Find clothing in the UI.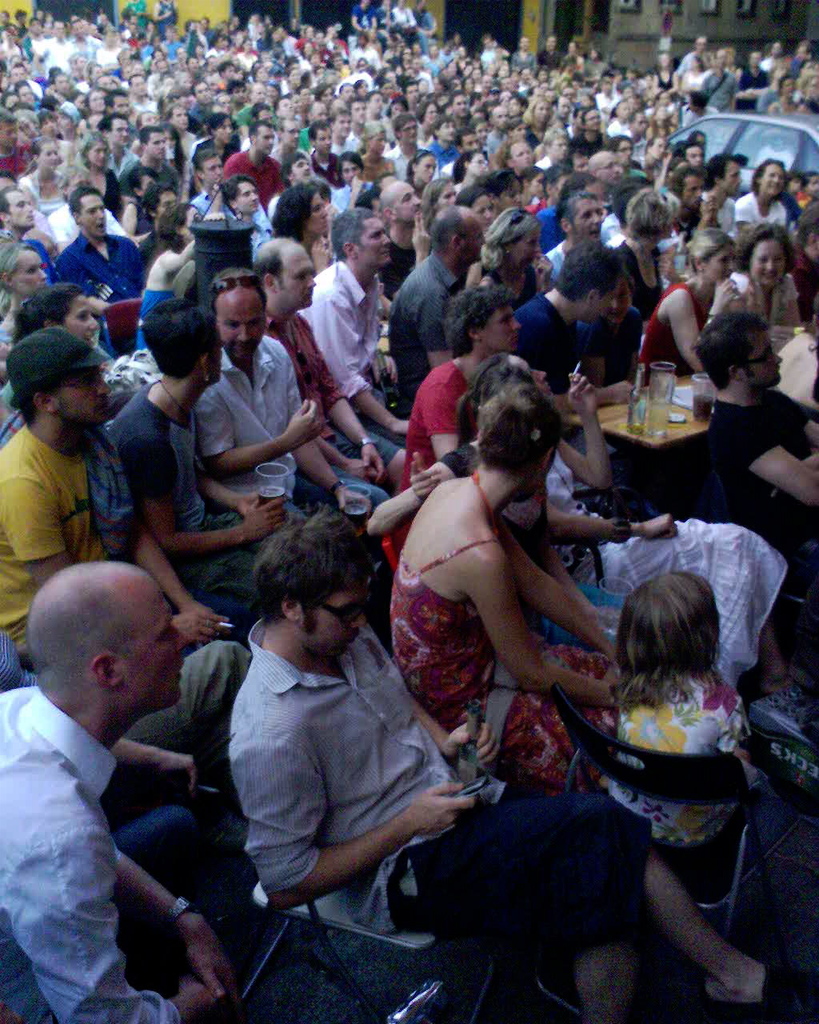
UI element at bbox(439, 443, 787, 674).
